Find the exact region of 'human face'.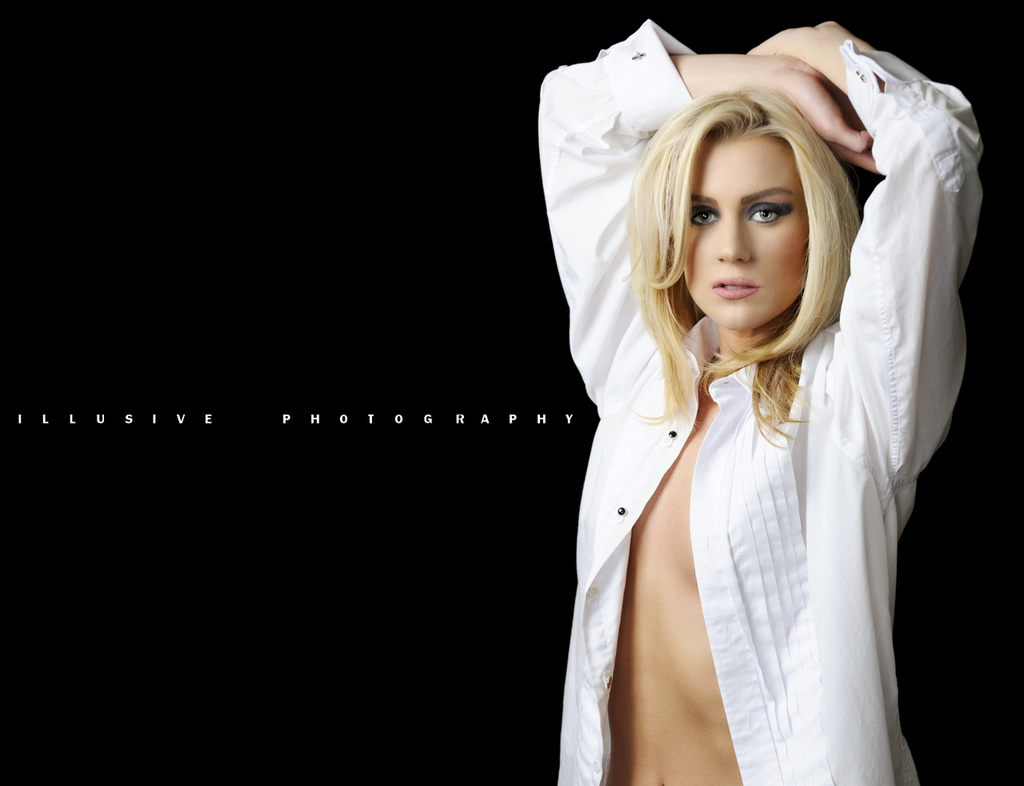
Exact region: (678, 126, 805, 330).
